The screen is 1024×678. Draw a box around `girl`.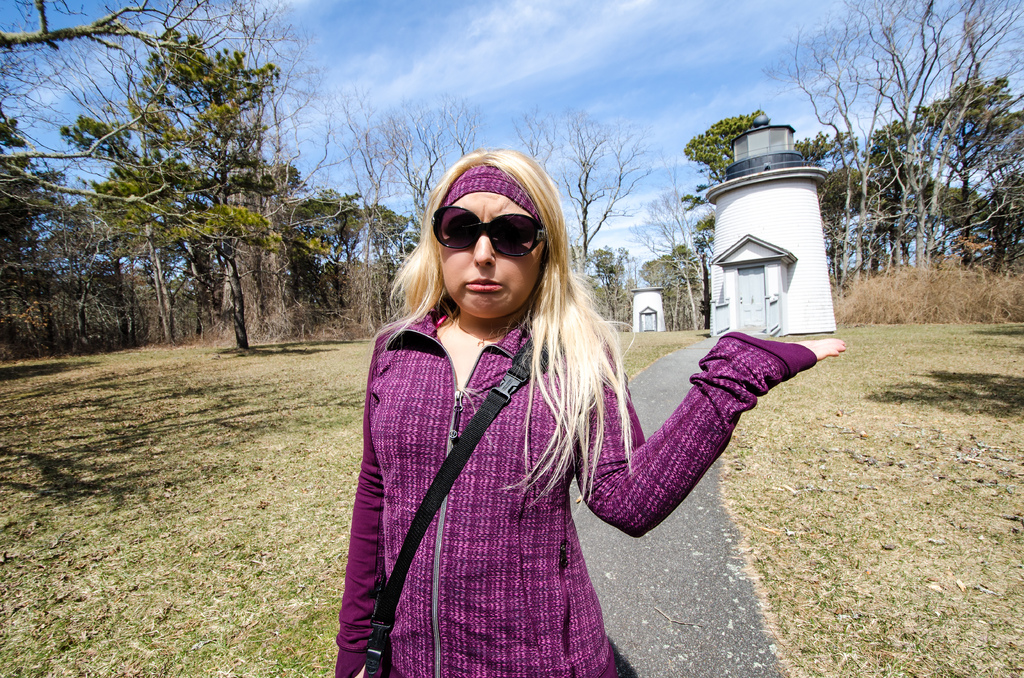
337:150:842:677.
